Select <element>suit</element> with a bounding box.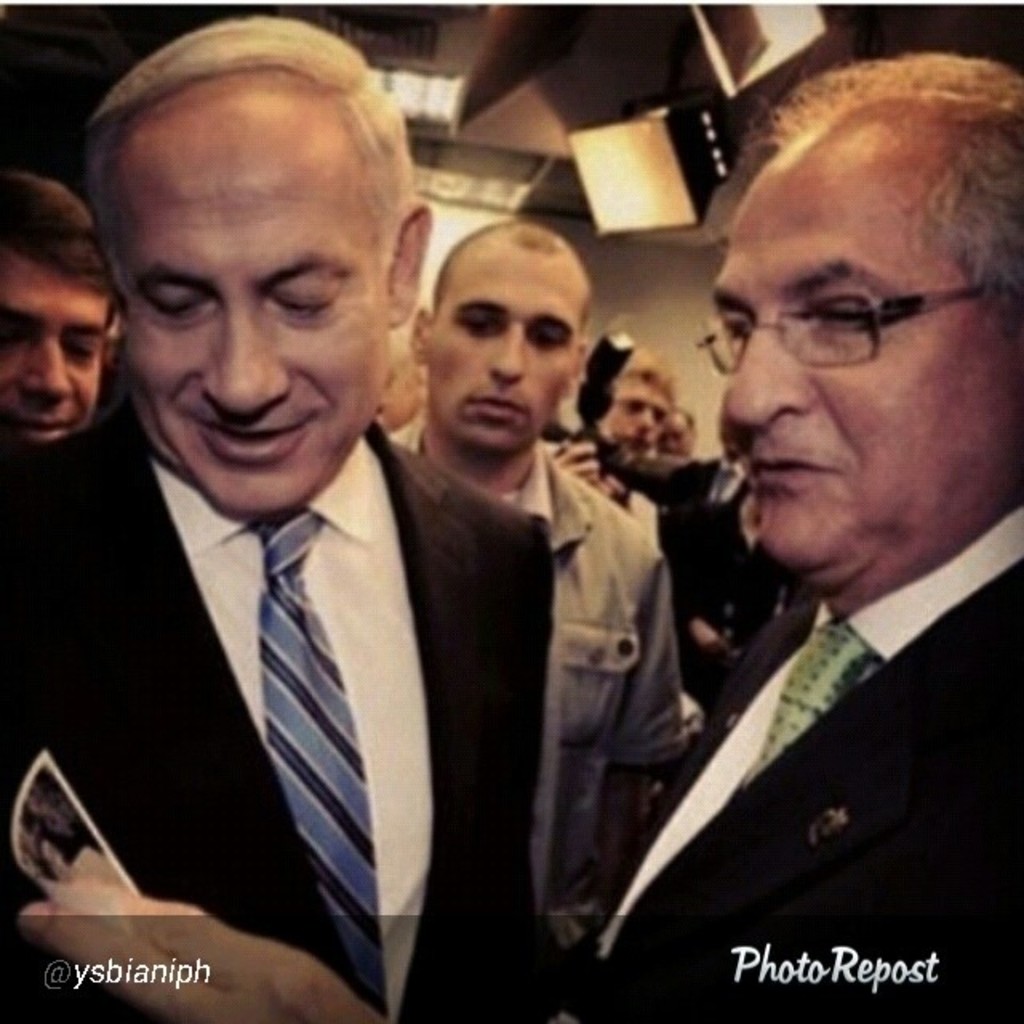
661:459:781:698.
